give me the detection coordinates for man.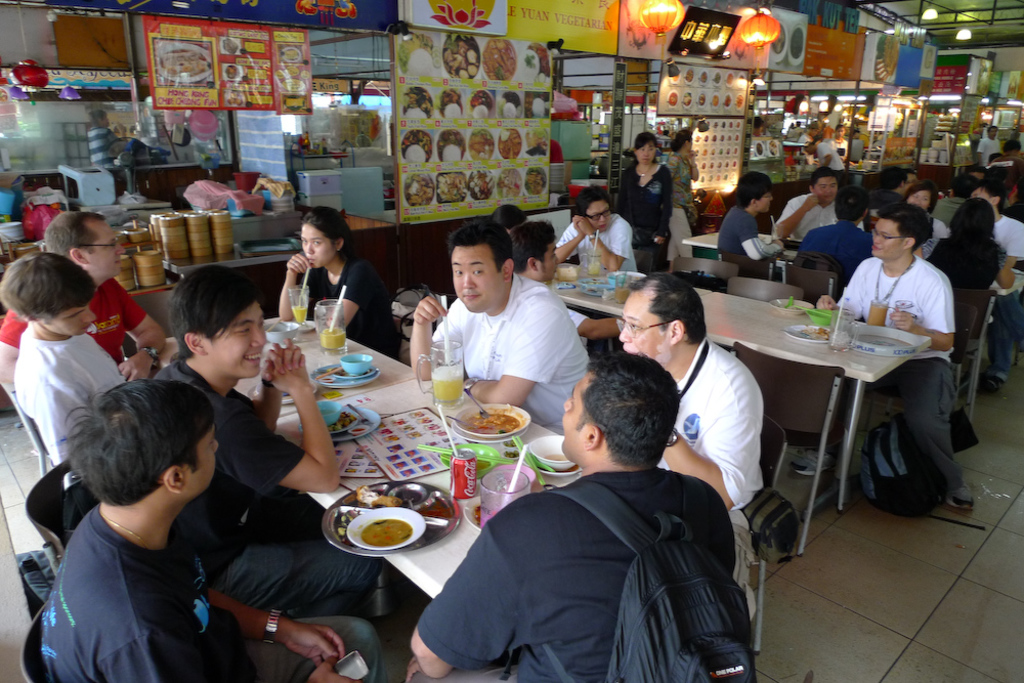
select_region(150, 263, 386, 613).
